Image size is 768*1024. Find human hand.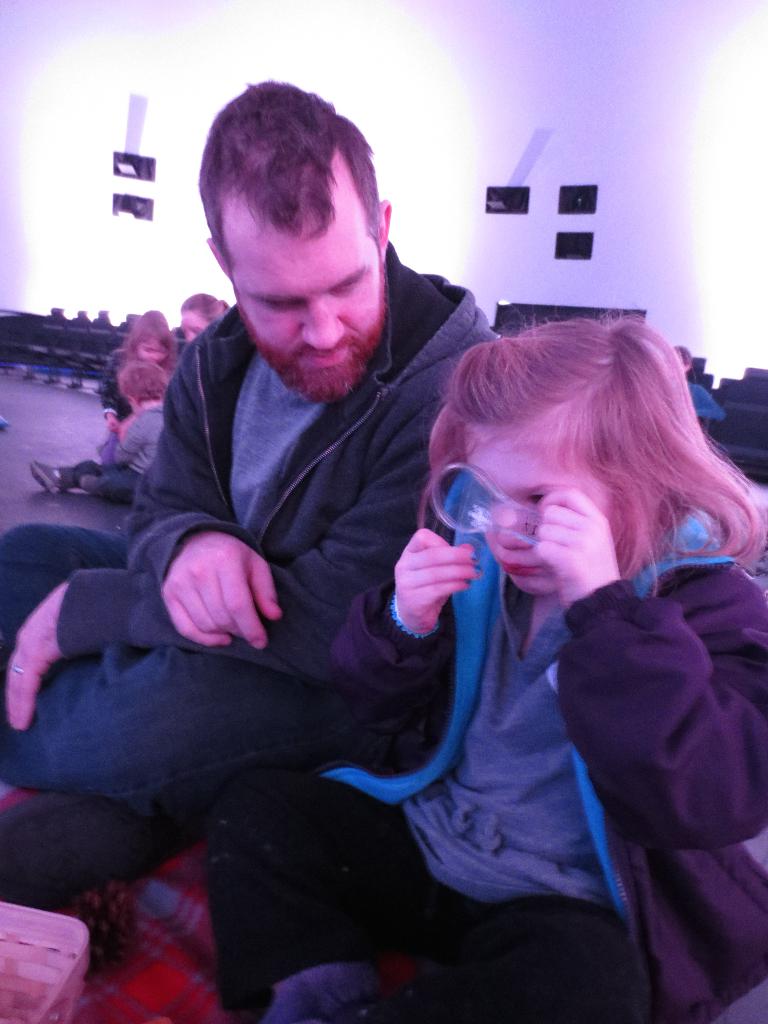
106/419/120/436.
